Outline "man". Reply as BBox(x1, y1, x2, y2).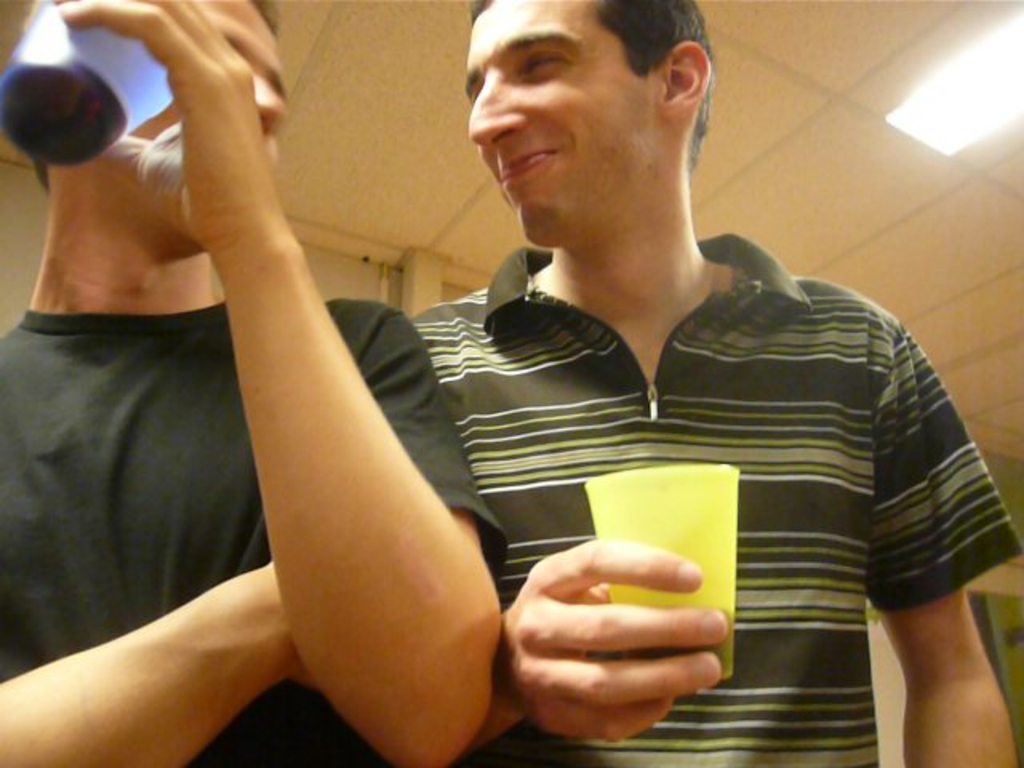
BBox(318, 0, 970, 726).
